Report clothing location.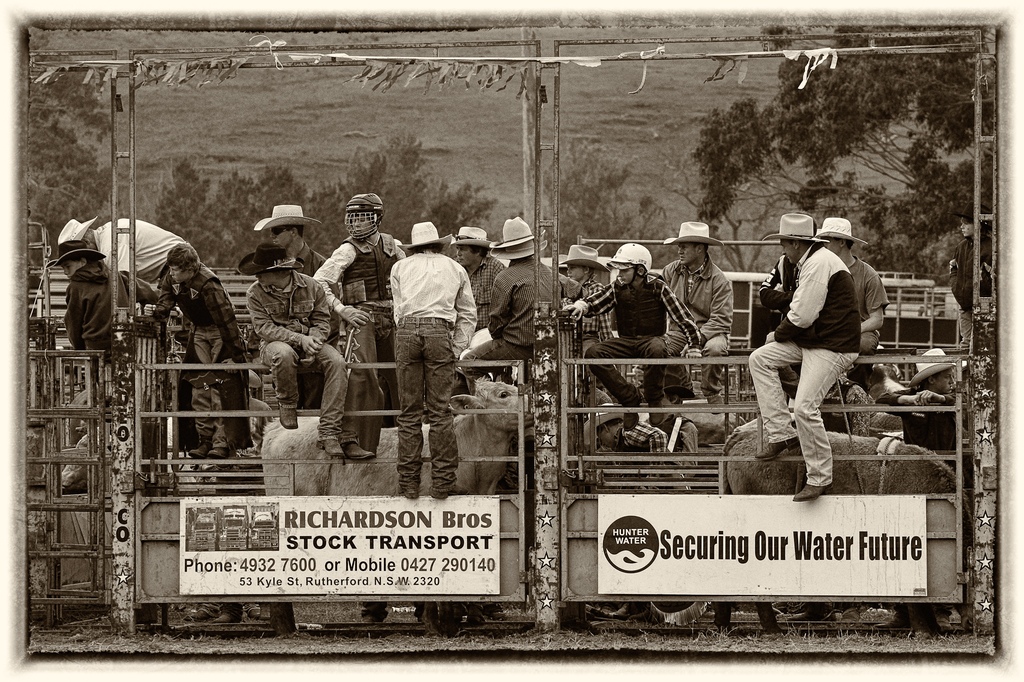
Report: 948, 233, 998, 346.
